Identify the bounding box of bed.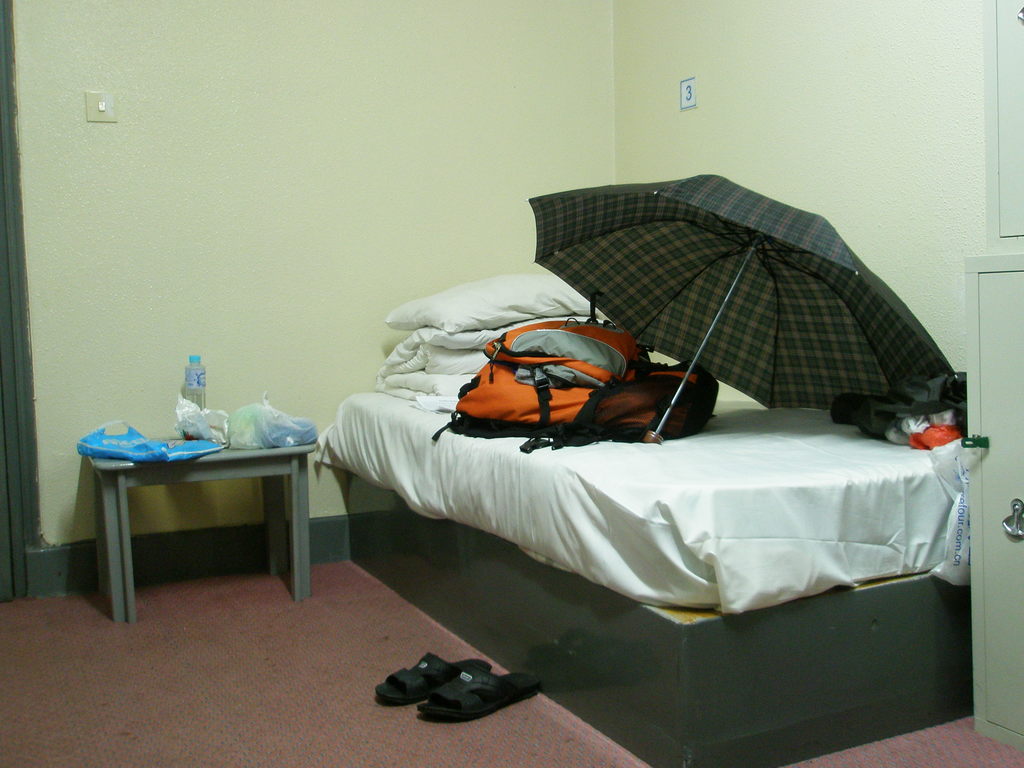
296 291 949 687.
